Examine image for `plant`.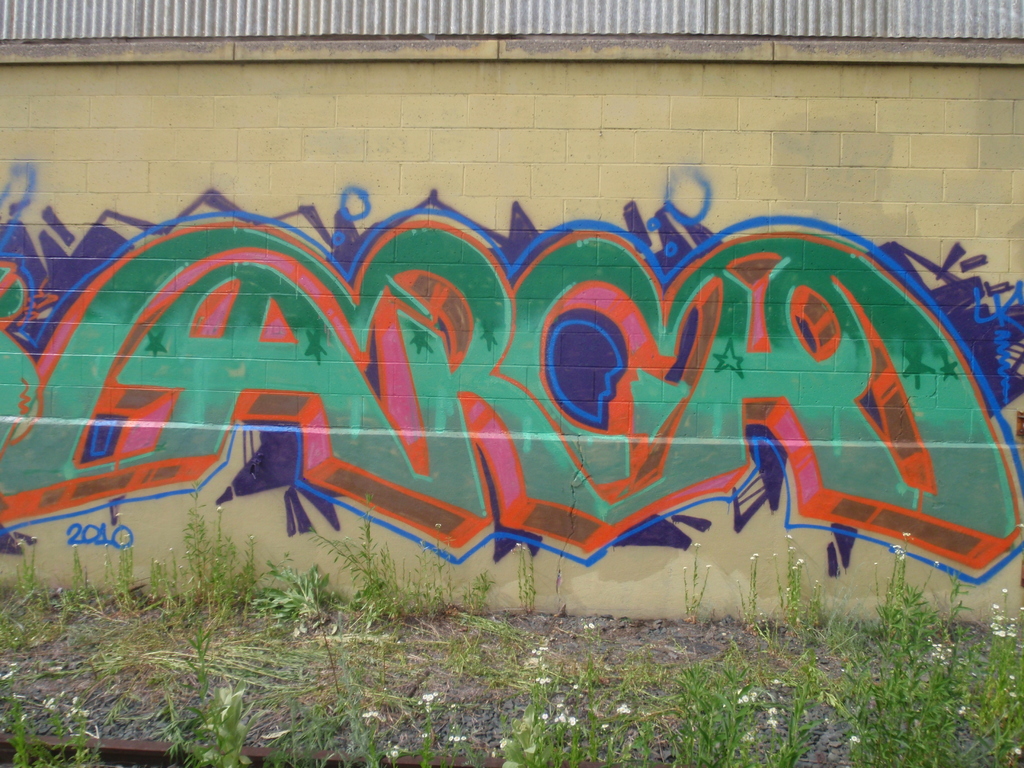
Examination result: 313 652 459 767.
